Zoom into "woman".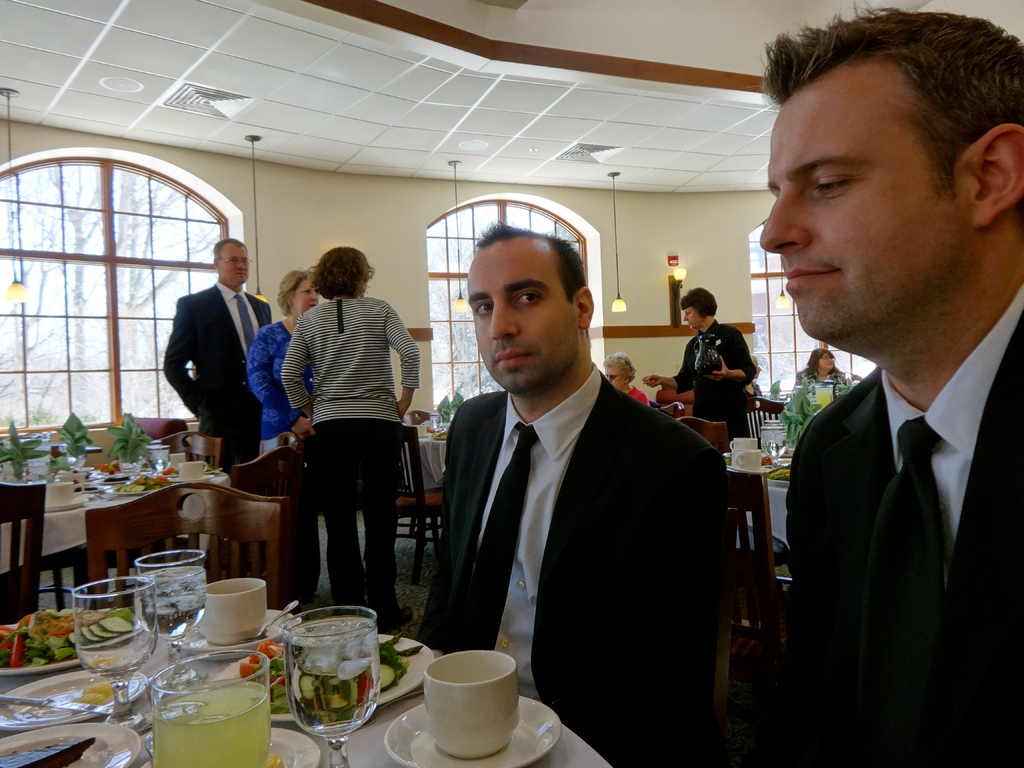
Zoom target: BBox(644, 281, 759, 504).
